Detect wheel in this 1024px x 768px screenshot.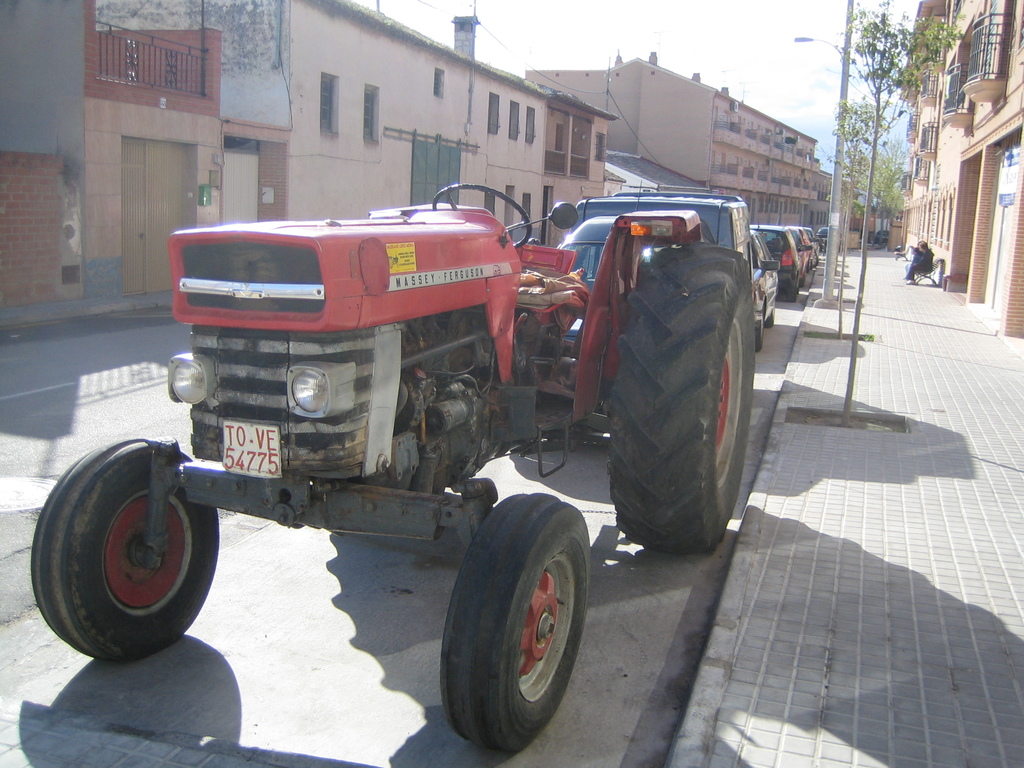
Detection: {"left": 443, "top": 486, "right": 592, "bottom": 755}.
